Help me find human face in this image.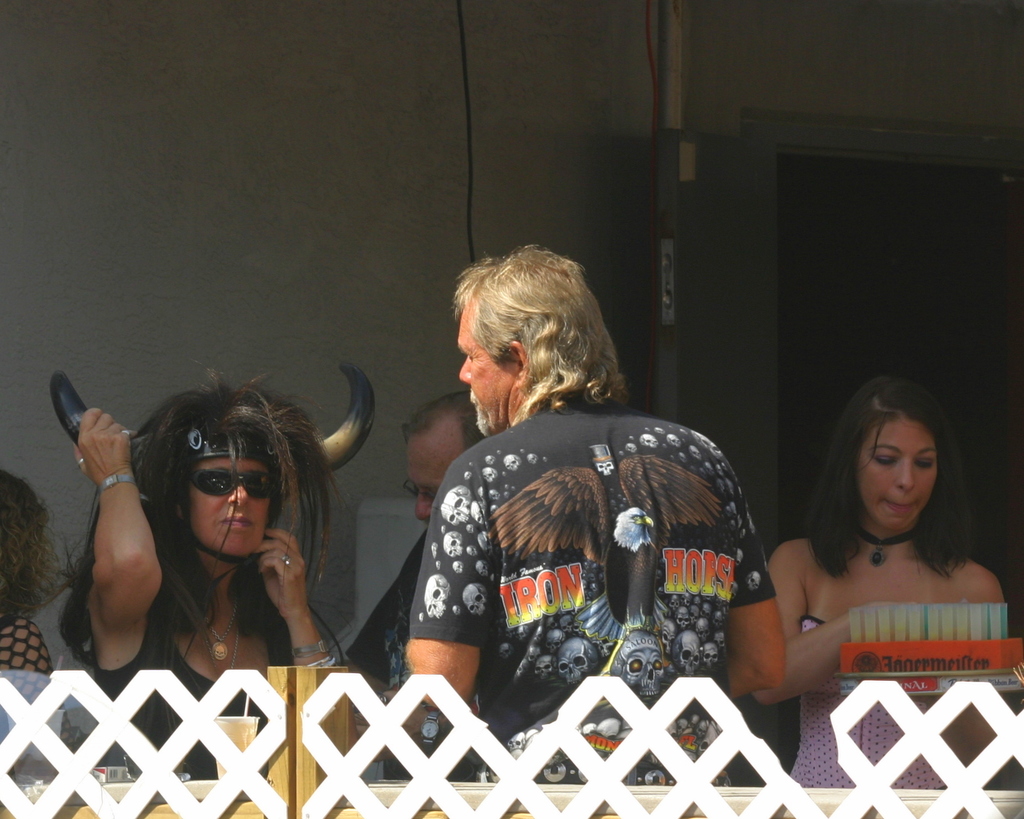
Found it: l=456, t=308, r=511, b=439.
